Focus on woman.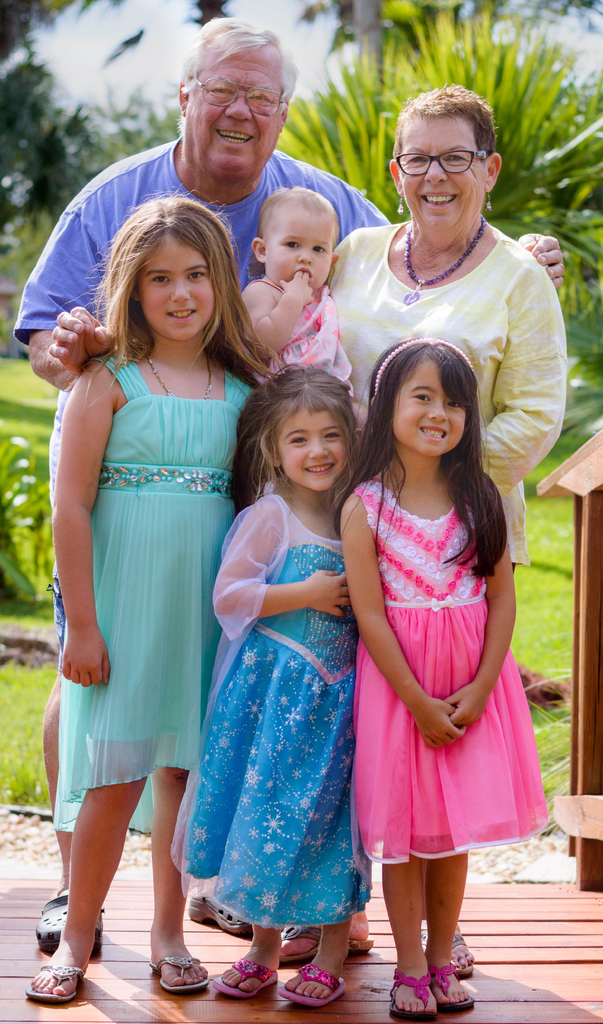
Focused at [x1=279, y1=81, x2=568, y2=976].
